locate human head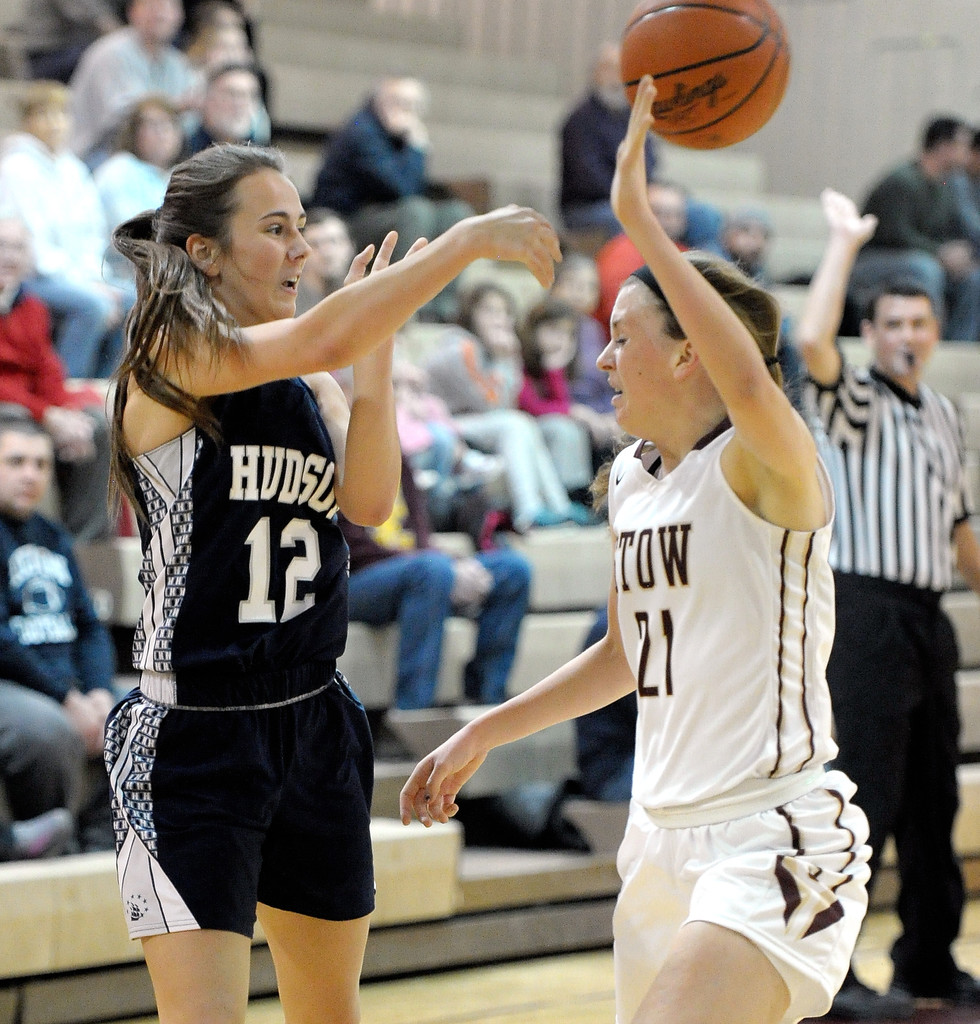
[x1=595, y1=248, x2=786, y2=438]
